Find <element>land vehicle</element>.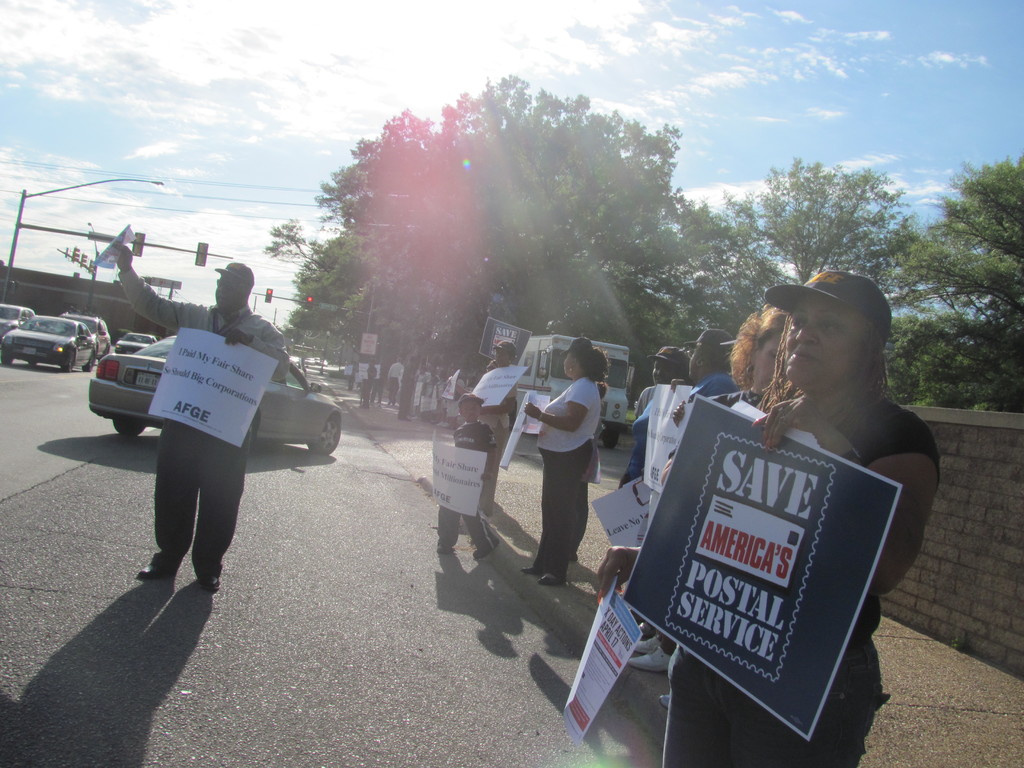
{"x1": 92, "y1": 335, "x2": 341, "y2": 452}.
